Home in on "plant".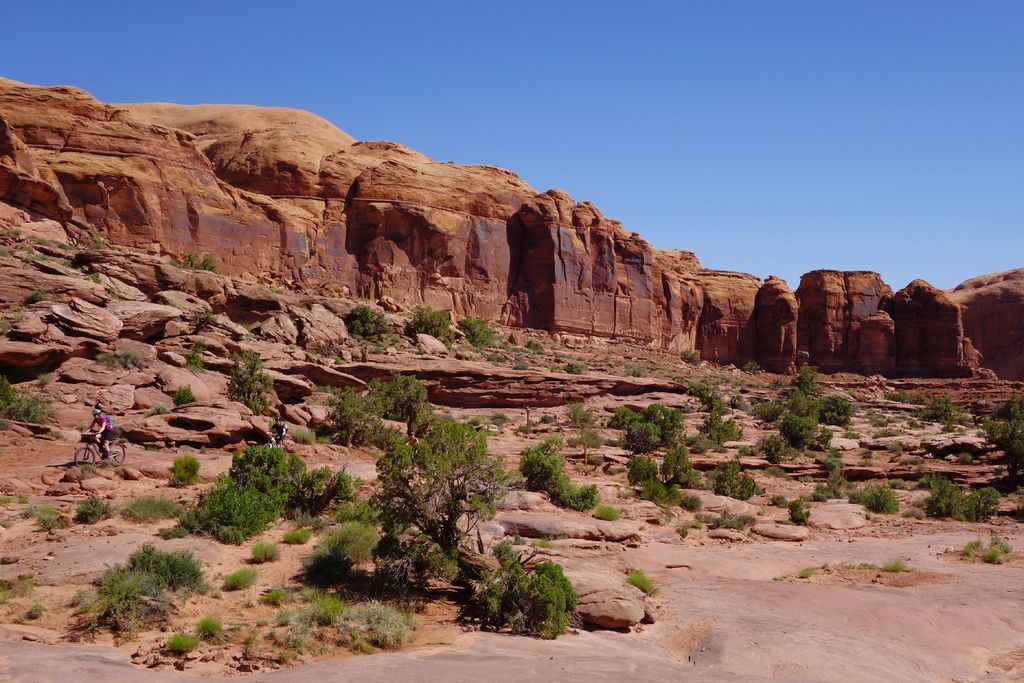
Homed in at {"left": 364, "top": 597, "right": 409, "bottom": 655}.
